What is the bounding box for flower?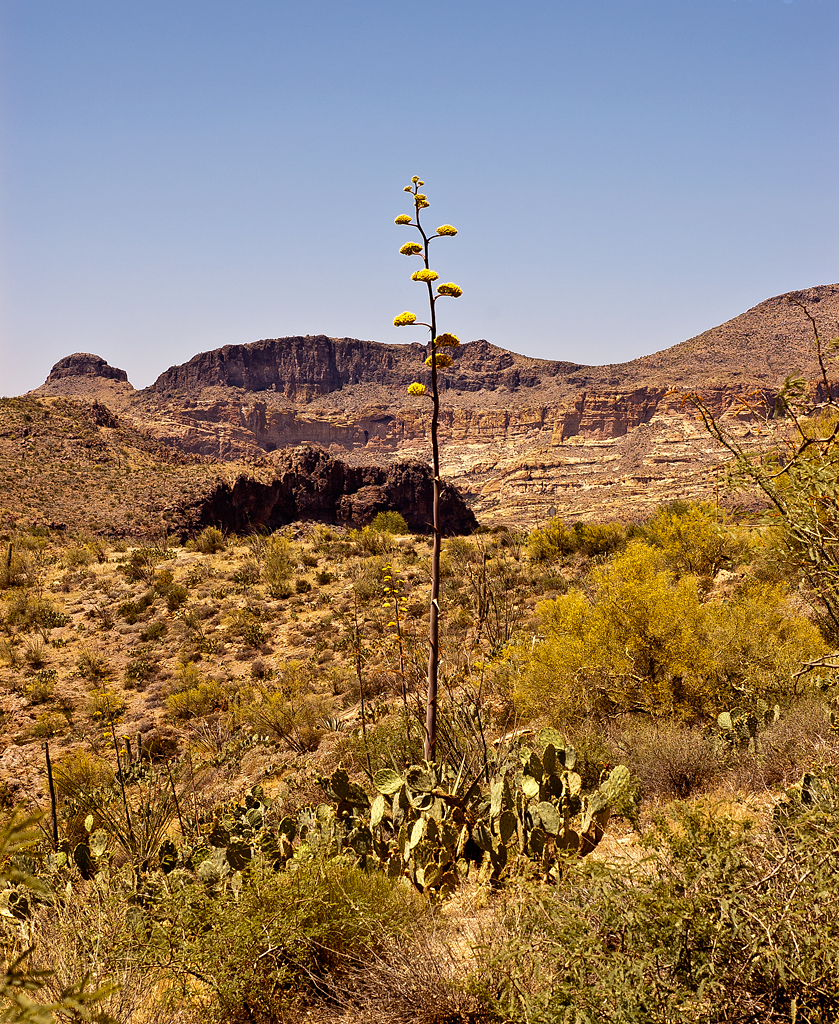
l=433, t=333, r=458, b=349.
